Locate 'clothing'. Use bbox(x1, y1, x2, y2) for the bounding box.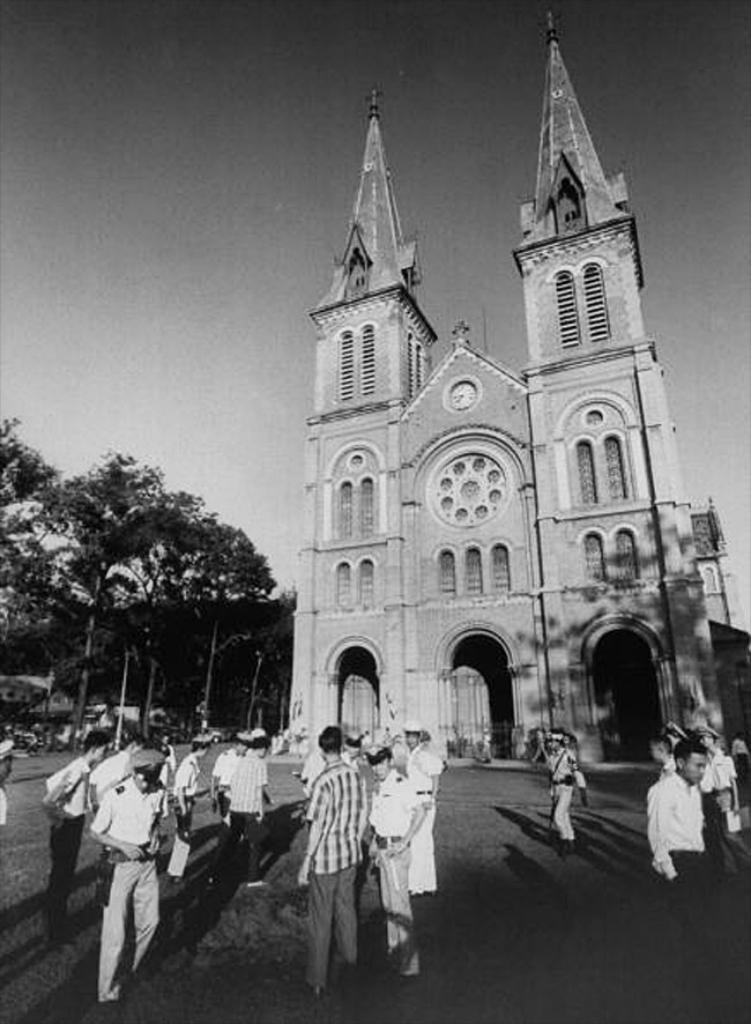
bbox(365, 772, 419, 967).
